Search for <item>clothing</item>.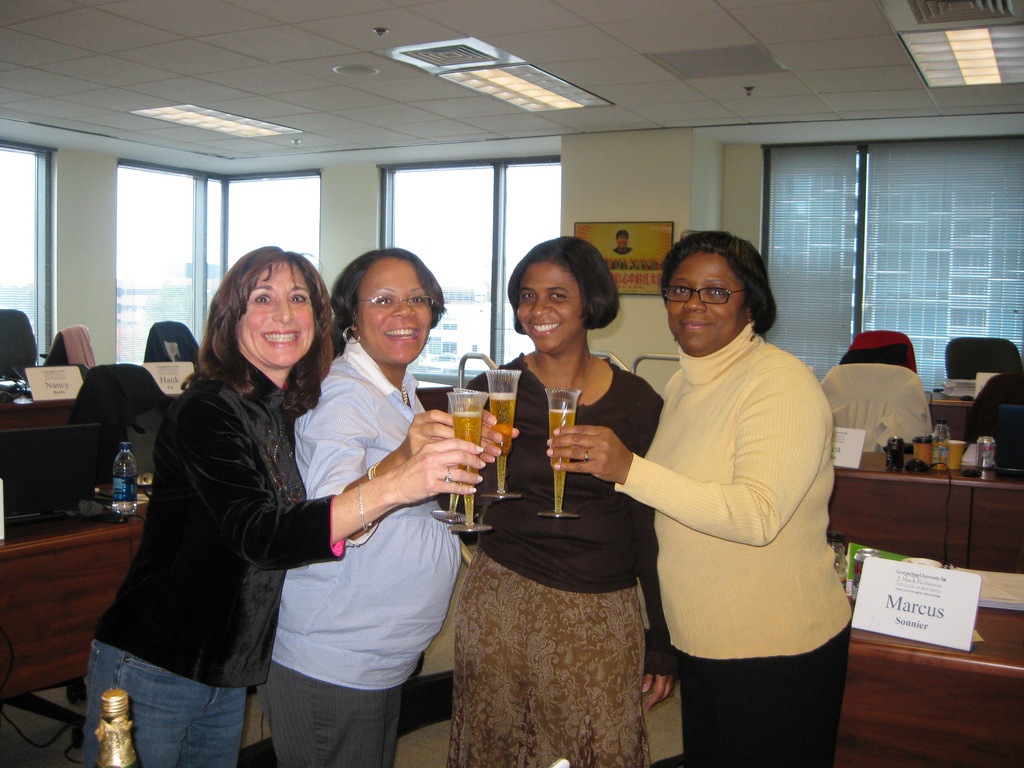
Found at pyautogui.locateOnScreen(81, 351, 350, 767).
